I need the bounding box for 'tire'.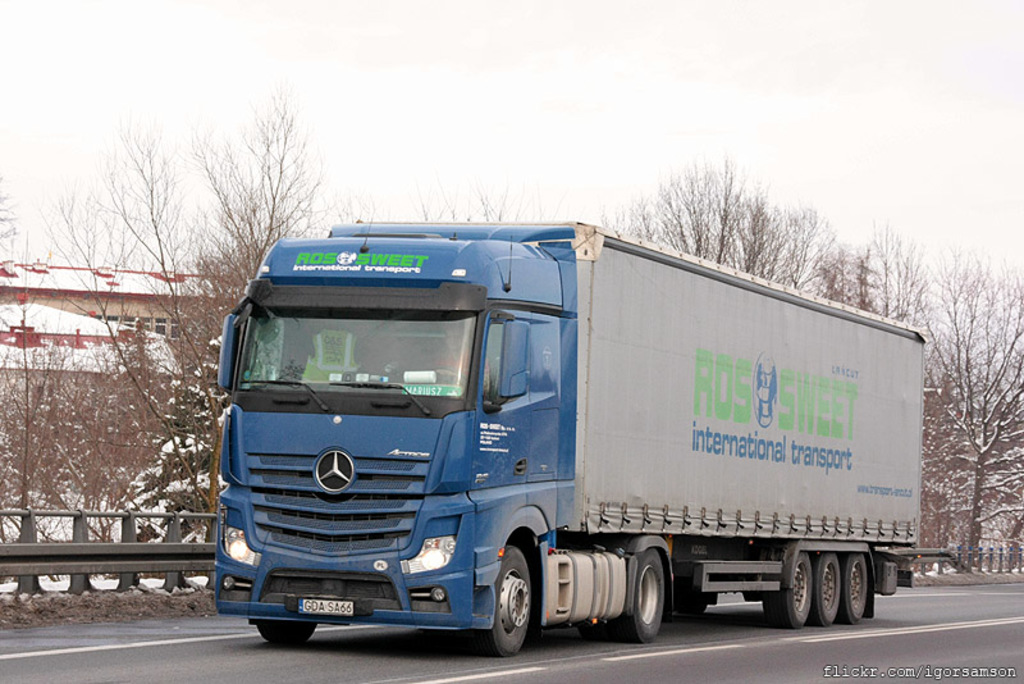
Here it is: Rect(608, 548, 663, 643).
